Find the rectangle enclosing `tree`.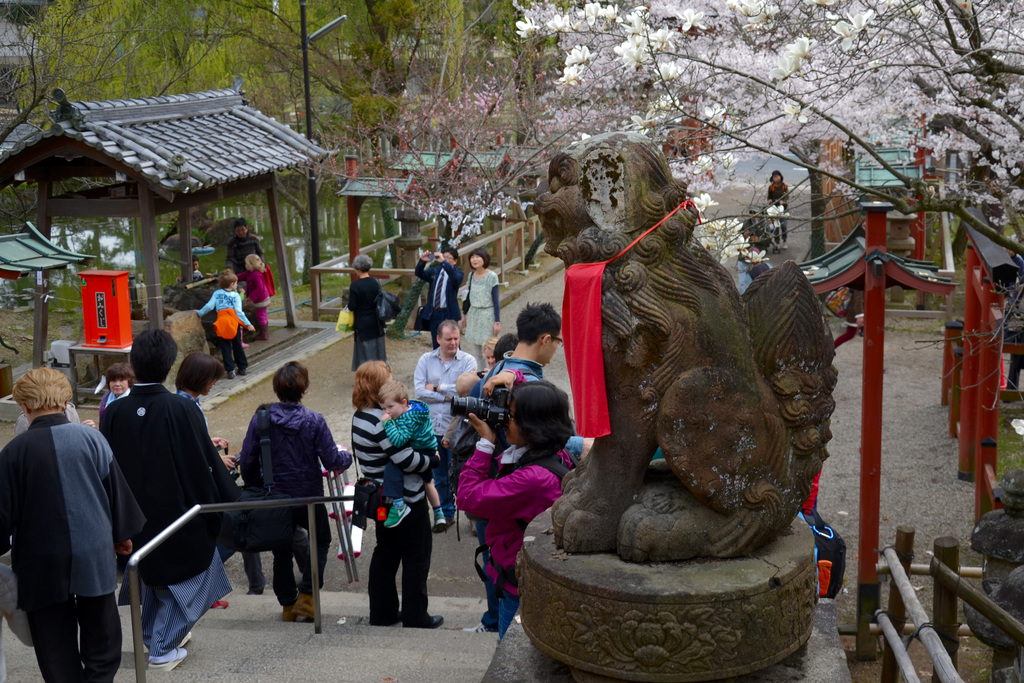
{"left": 364, "top": 0, "right": 1023, "bottom": 414}.
